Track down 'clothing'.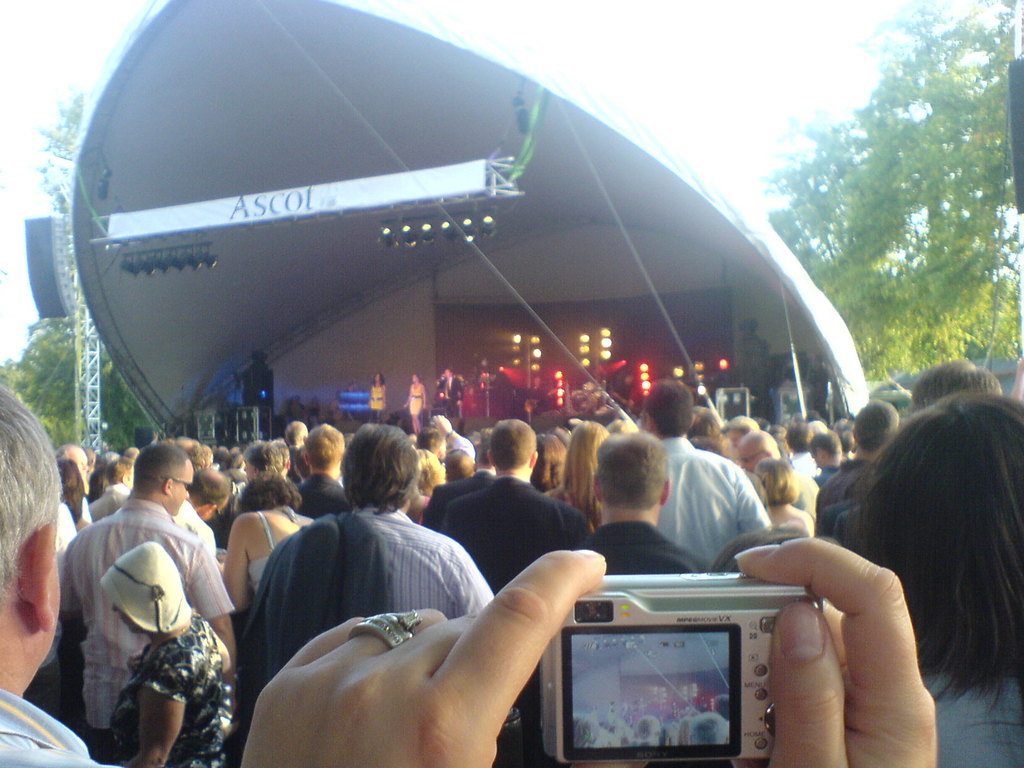
Tracked to Rect(252, 513, 386, 657).
